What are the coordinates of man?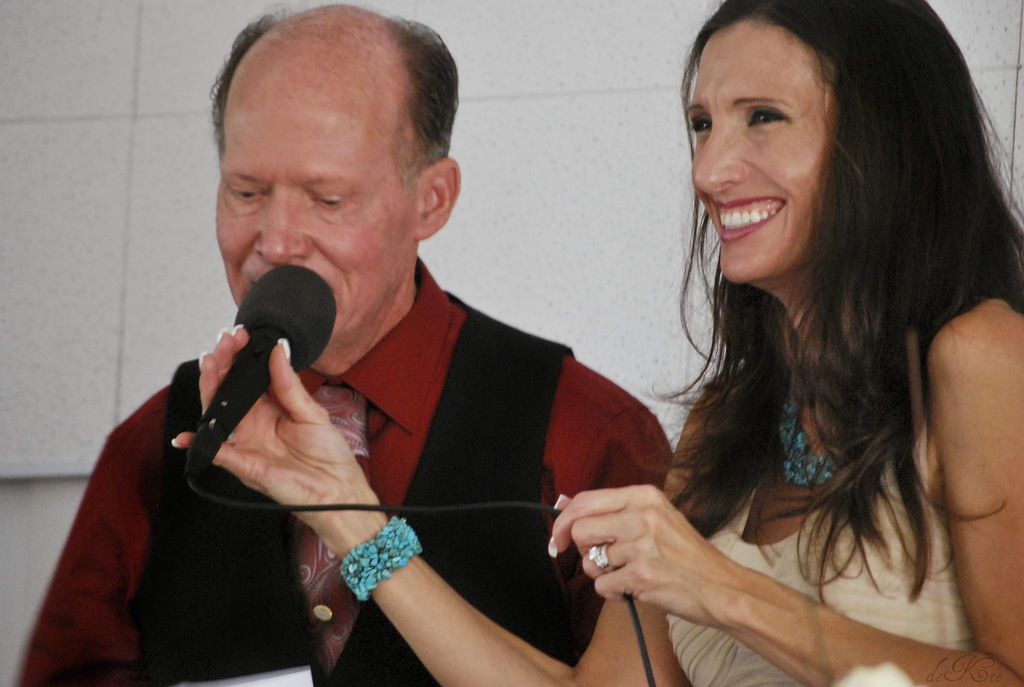
x1=63 y1=43 x2=723 y2=684.
